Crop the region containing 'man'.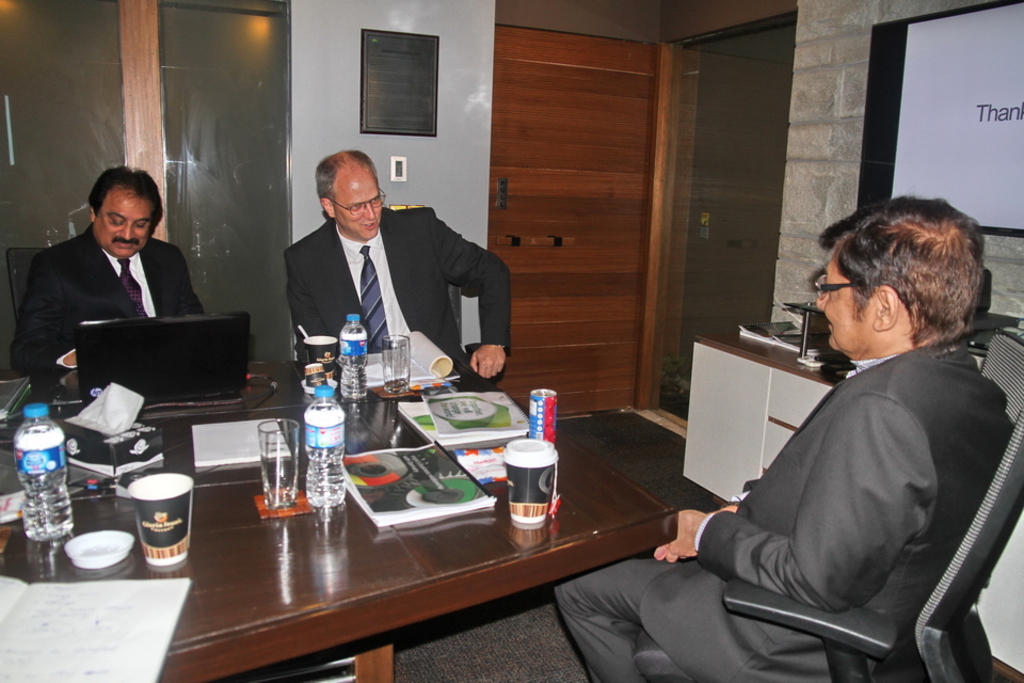
Crop region: 7, 171, 210, 374.
